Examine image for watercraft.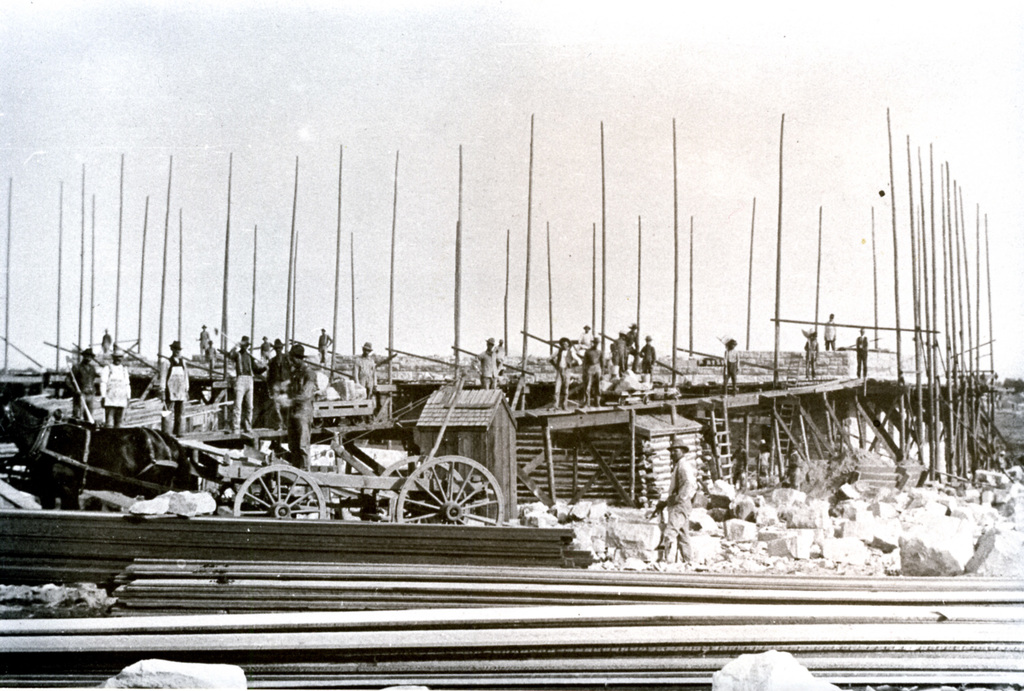
Examination result: select_region(13, 328, 184, 507).
